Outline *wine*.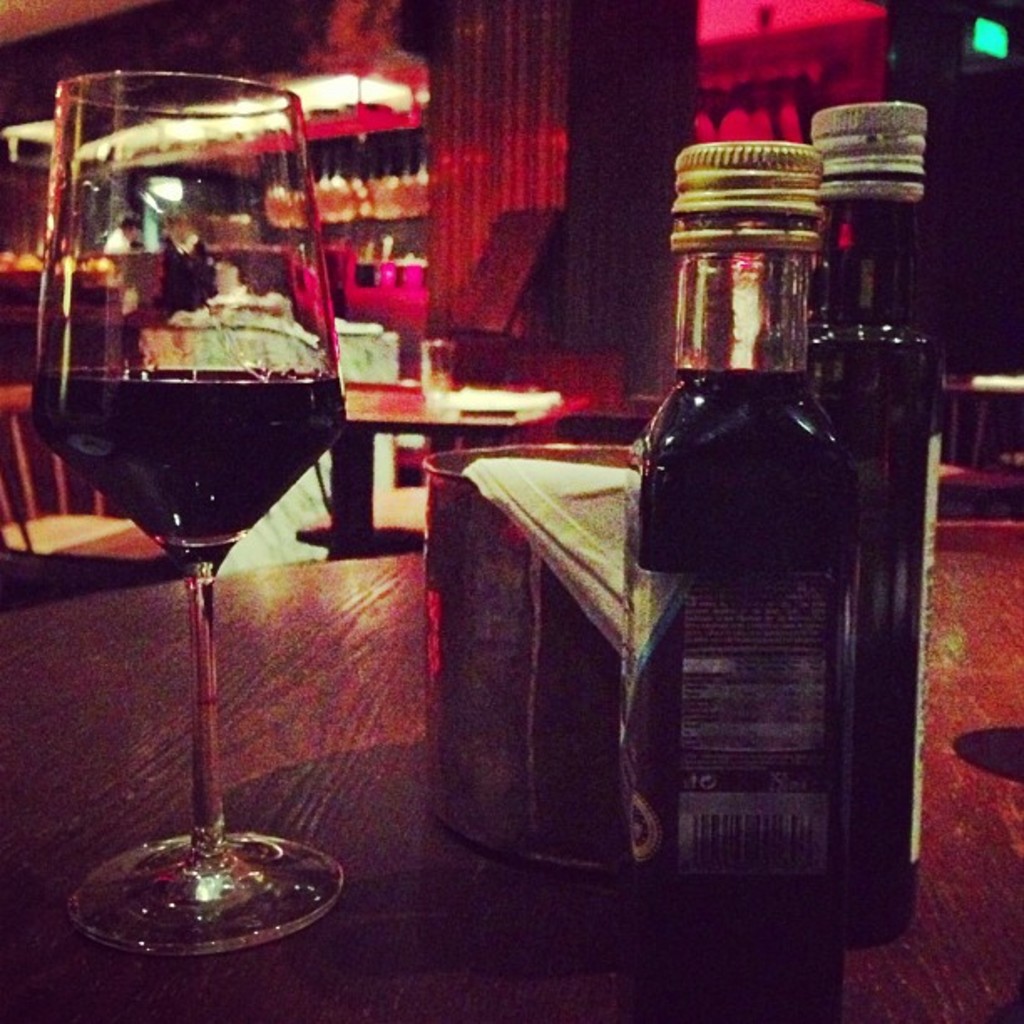
Outline: rect(805, 92, 944, 949).
